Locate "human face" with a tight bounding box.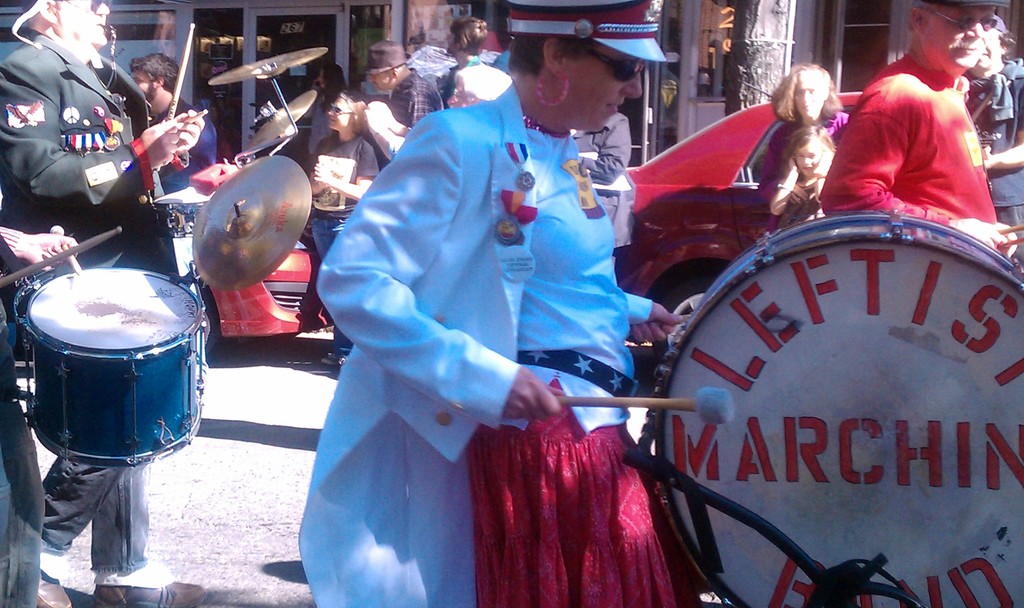
bbox=[564, 36, 653, 135].
